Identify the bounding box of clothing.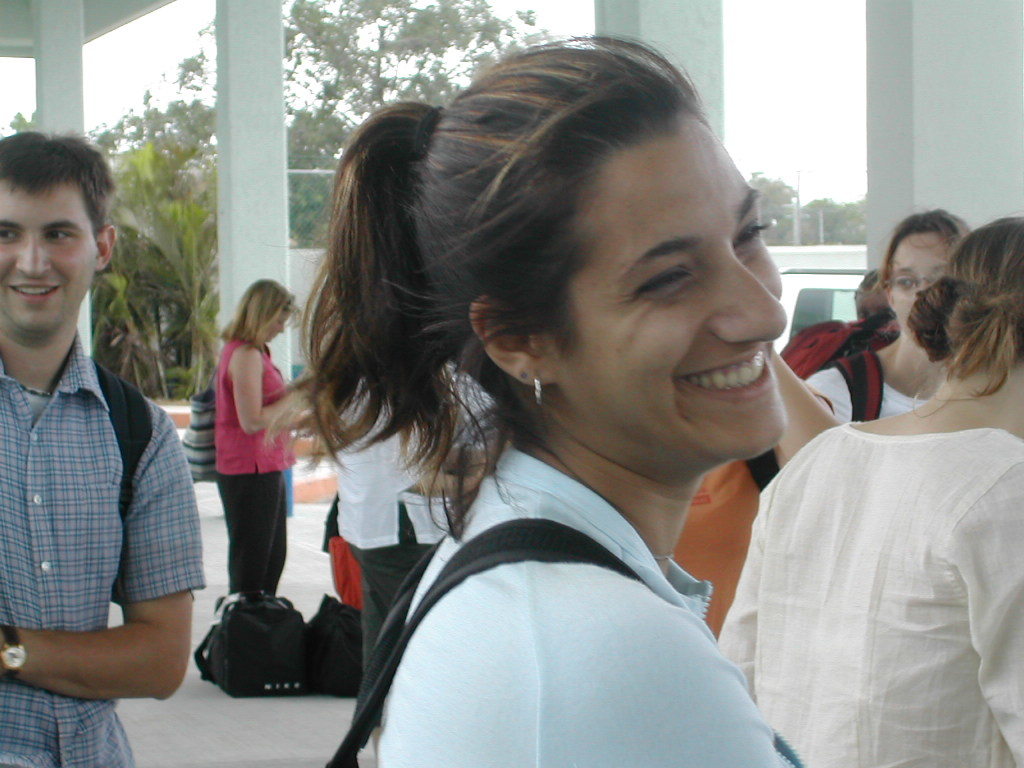
[331,381,471,679].
